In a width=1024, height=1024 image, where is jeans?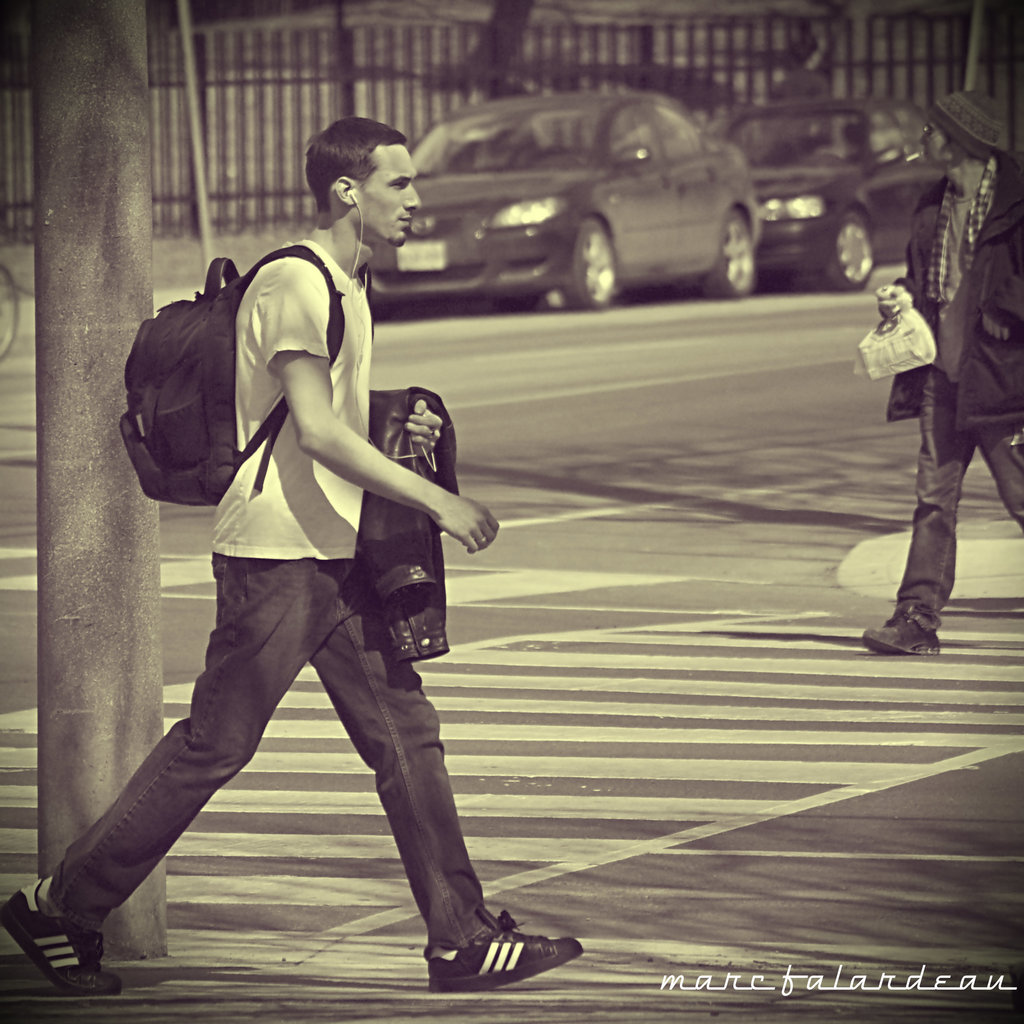
(896, 358, 1023, 620).
